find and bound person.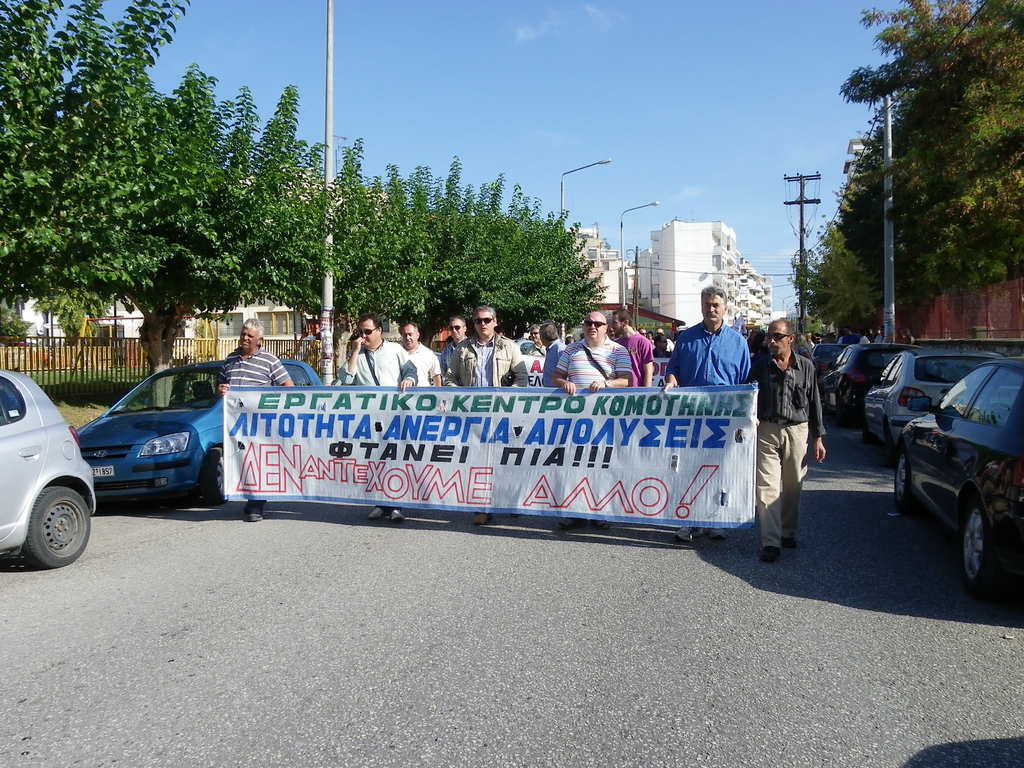
Bound: <bbox>746, 318, 826, 552</bbox>.
